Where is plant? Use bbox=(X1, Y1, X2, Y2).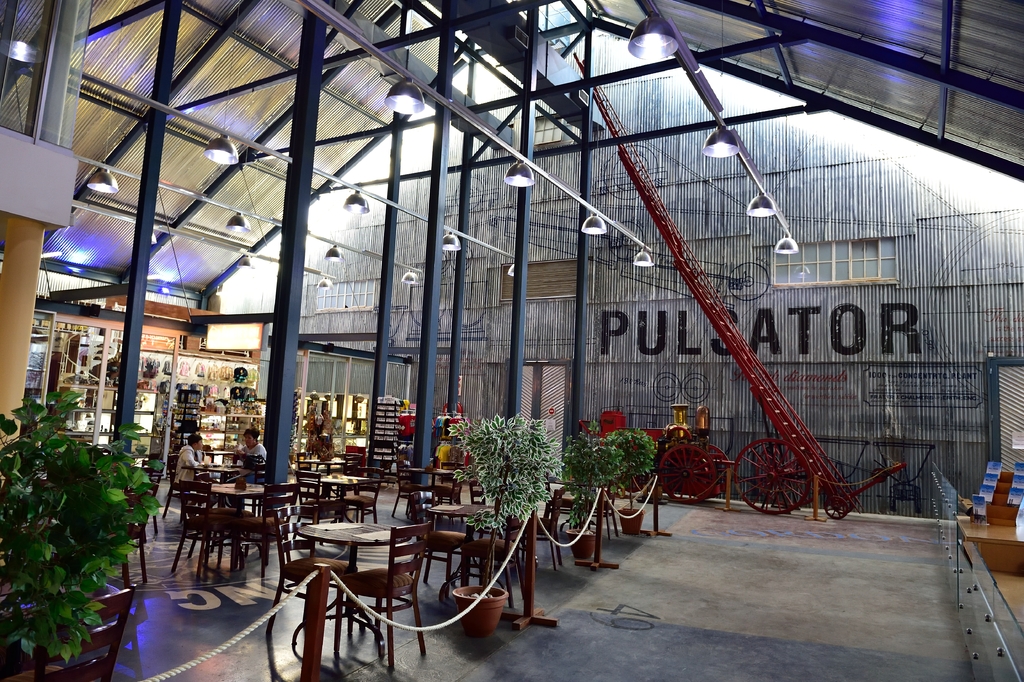
bbox=(447, 414, 560, 534).
